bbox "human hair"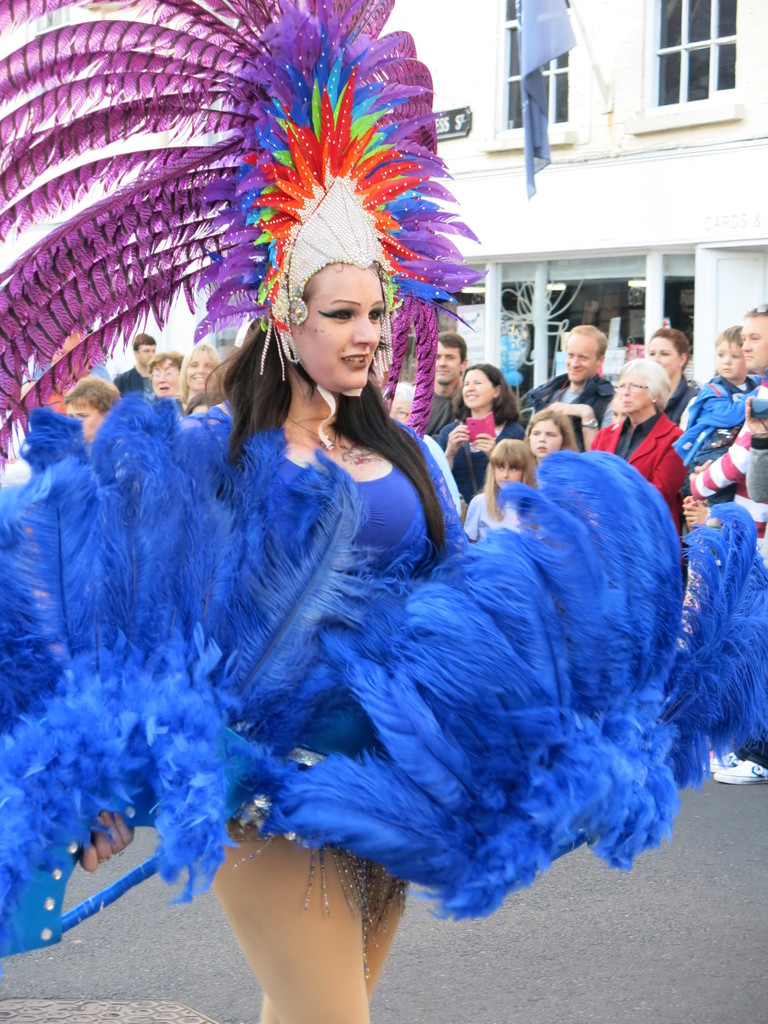
(712, 322, 744, 352)
